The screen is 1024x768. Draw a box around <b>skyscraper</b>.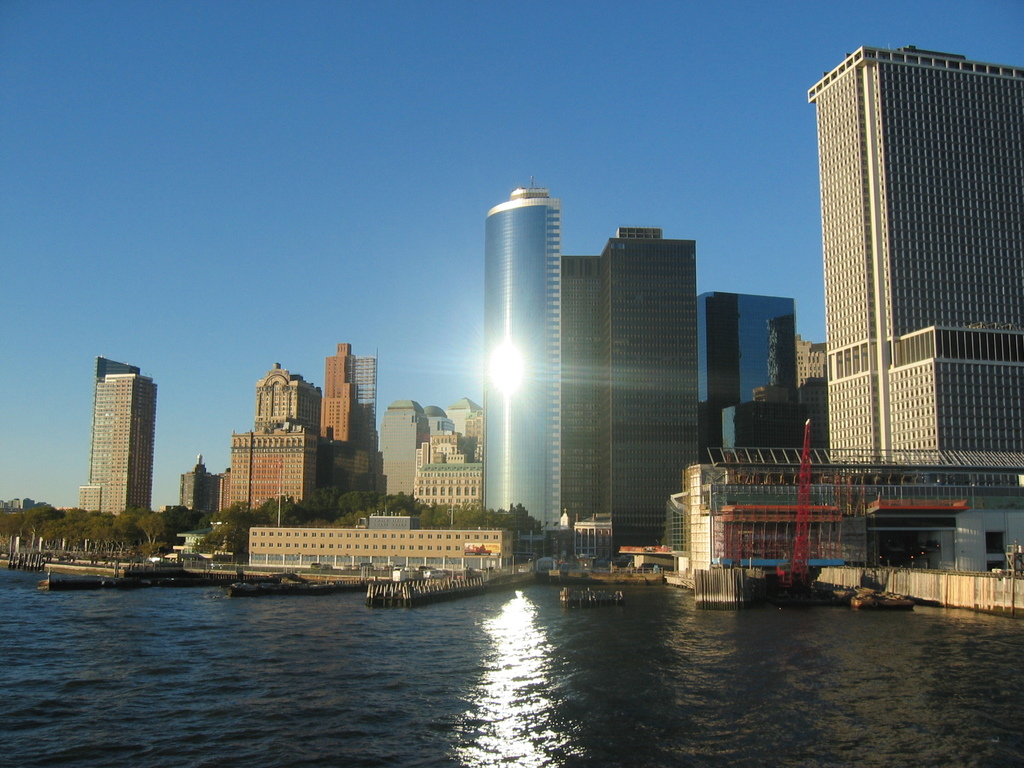
{"x1": 179, "y1": 449, "x2": 216, "y2": 514}.
